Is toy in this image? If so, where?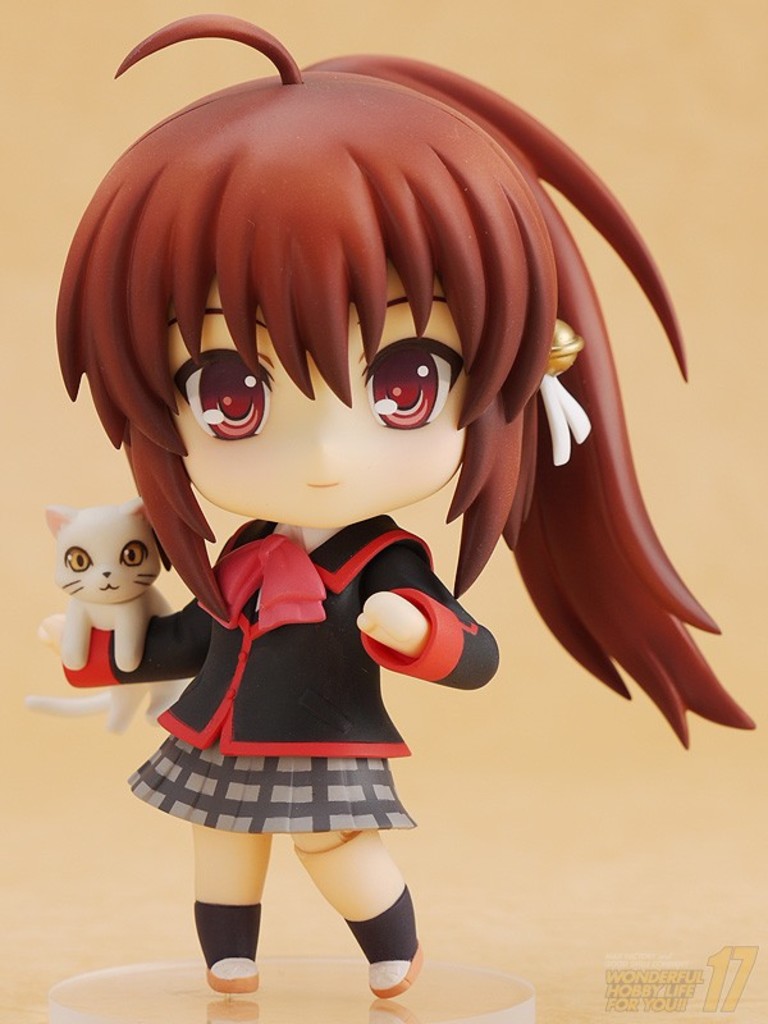
Yes, at [23,10,758,1005].
